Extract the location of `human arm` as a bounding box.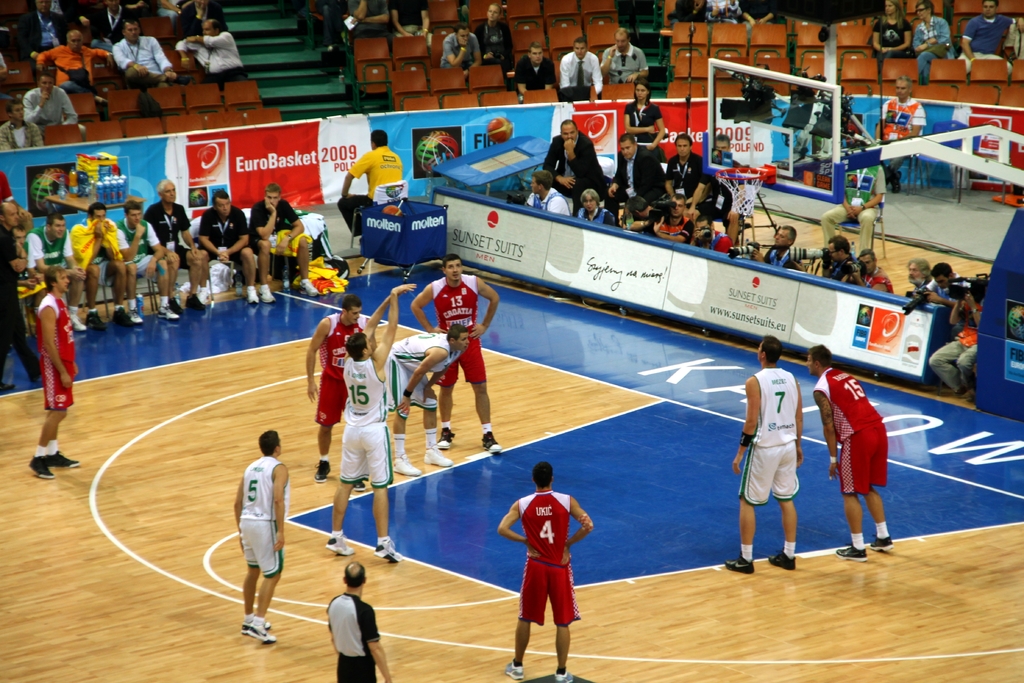
219/218/246/263.
